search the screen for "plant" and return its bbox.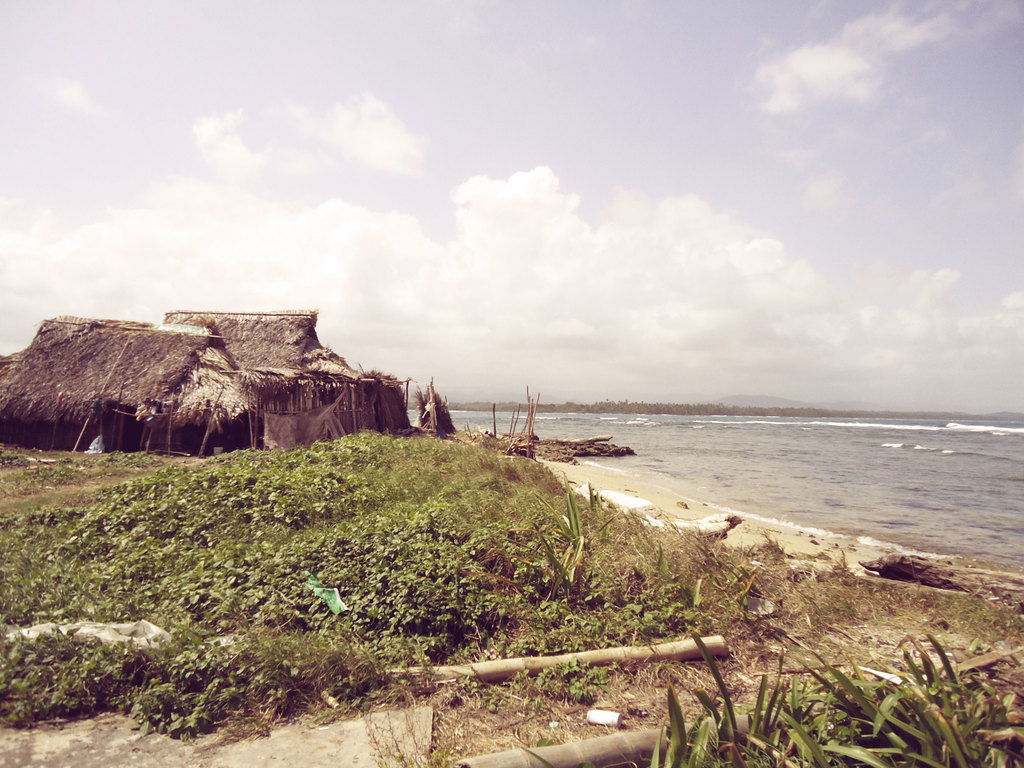
Found: <region>0, 614, 195, 729</region>.
